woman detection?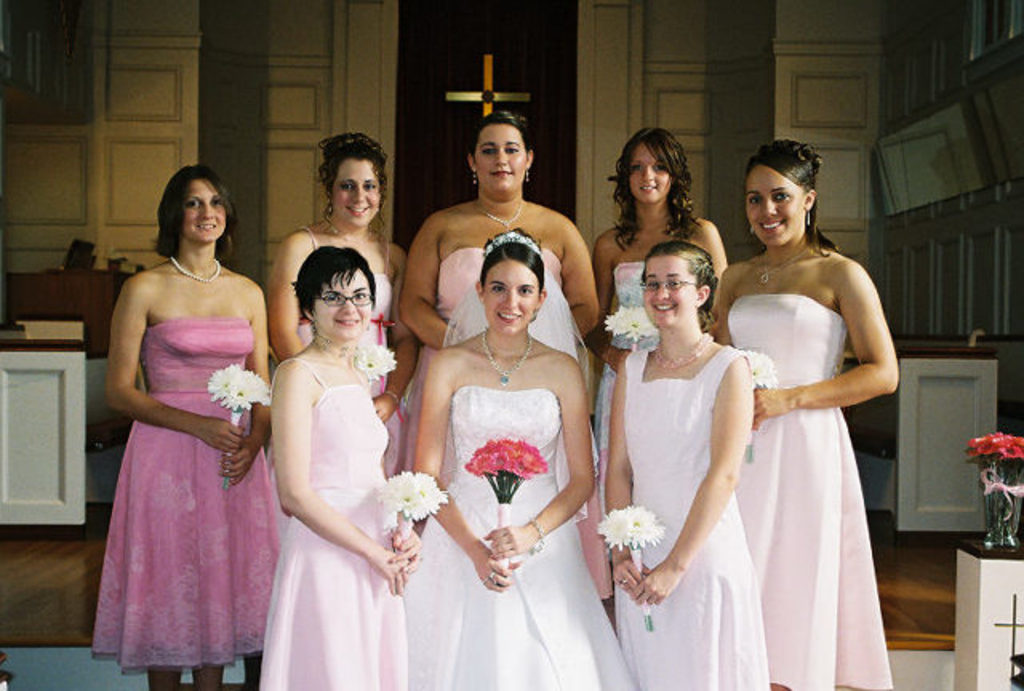
<region>269, 243, 421, 689</region>
